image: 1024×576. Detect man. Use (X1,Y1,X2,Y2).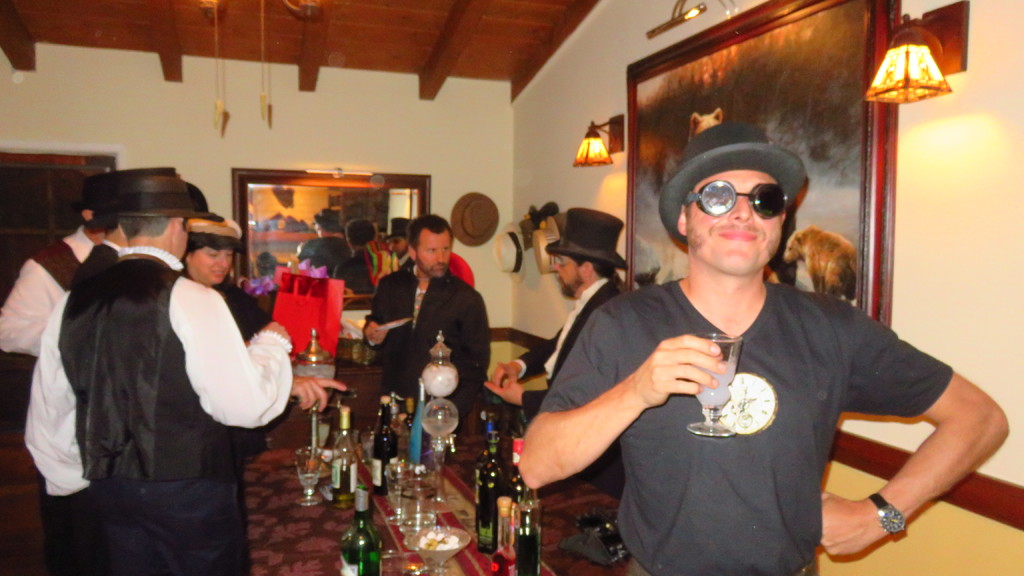
(362,217,490,410).
